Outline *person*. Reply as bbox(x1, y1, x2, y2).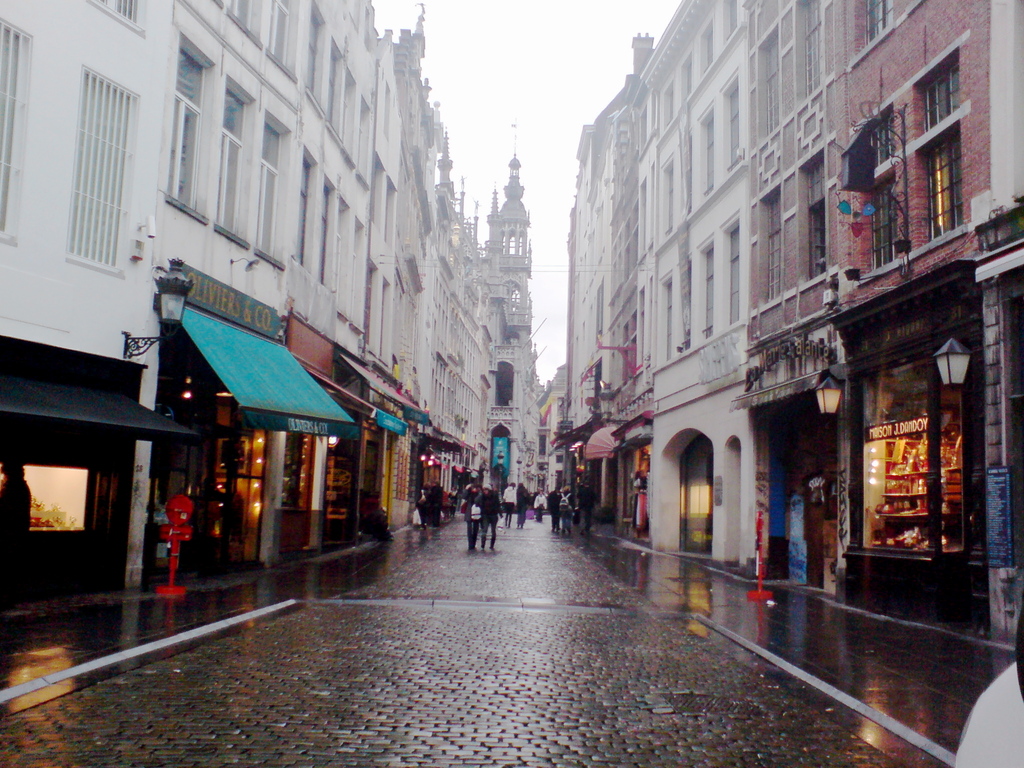
bbox(502, 481, 515, 529).
